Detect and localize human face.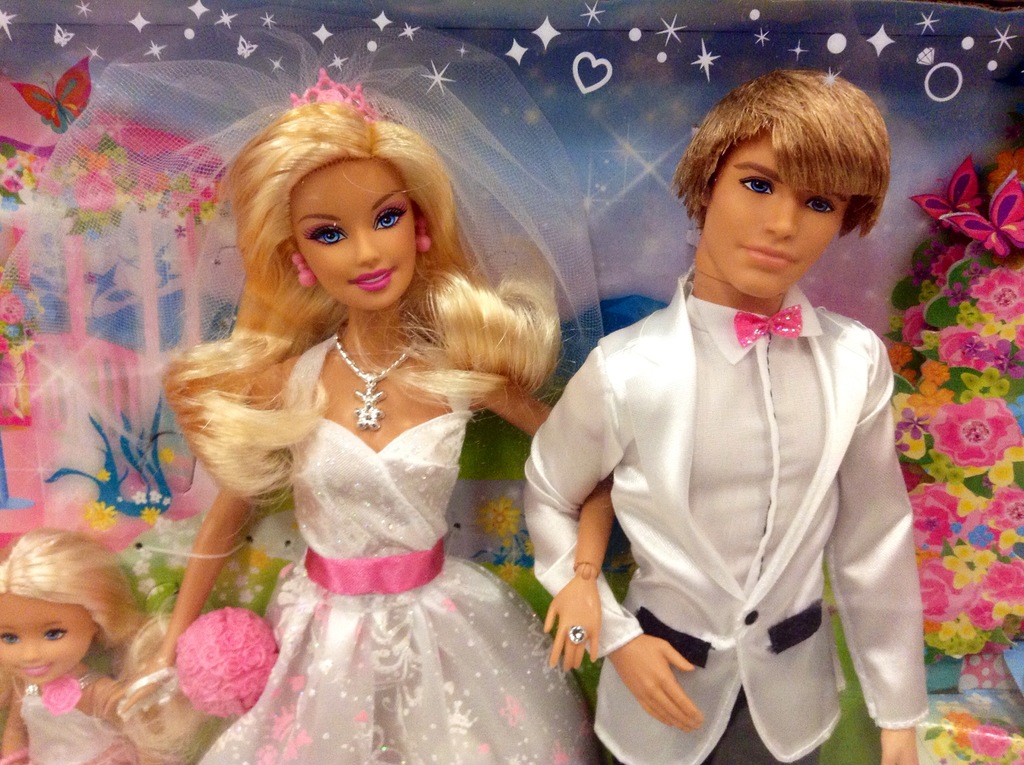
Localized at bbox=[698, 139, 852, 297].
